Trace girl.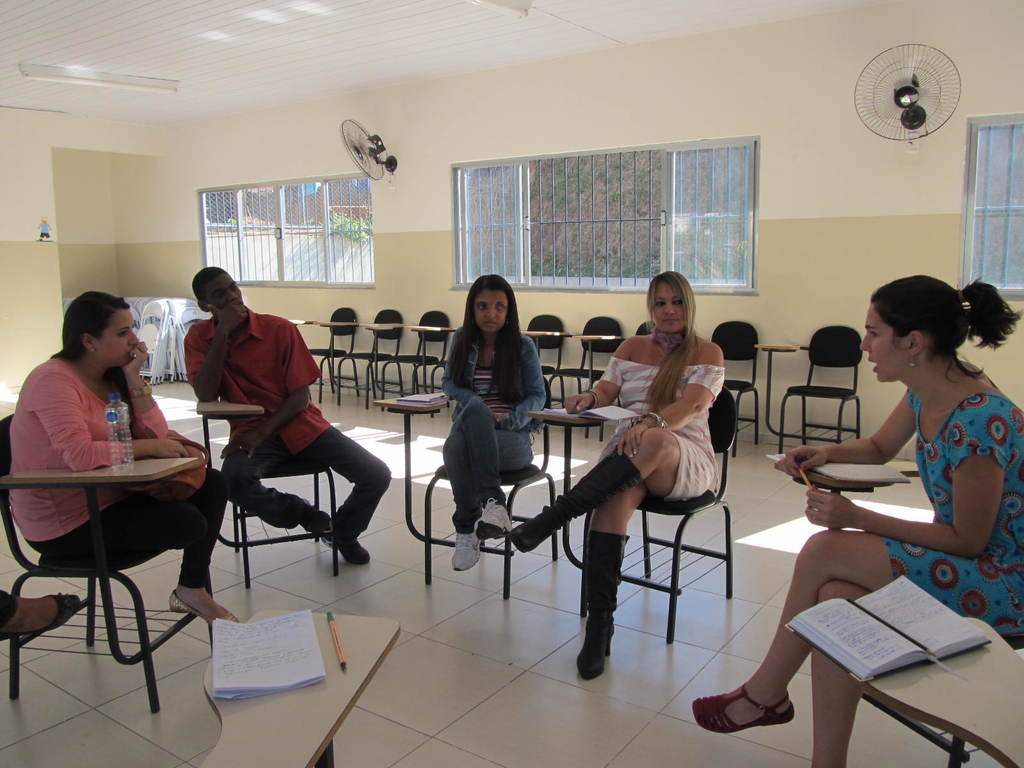
Traced to rect(436, 277, 545, 572).
